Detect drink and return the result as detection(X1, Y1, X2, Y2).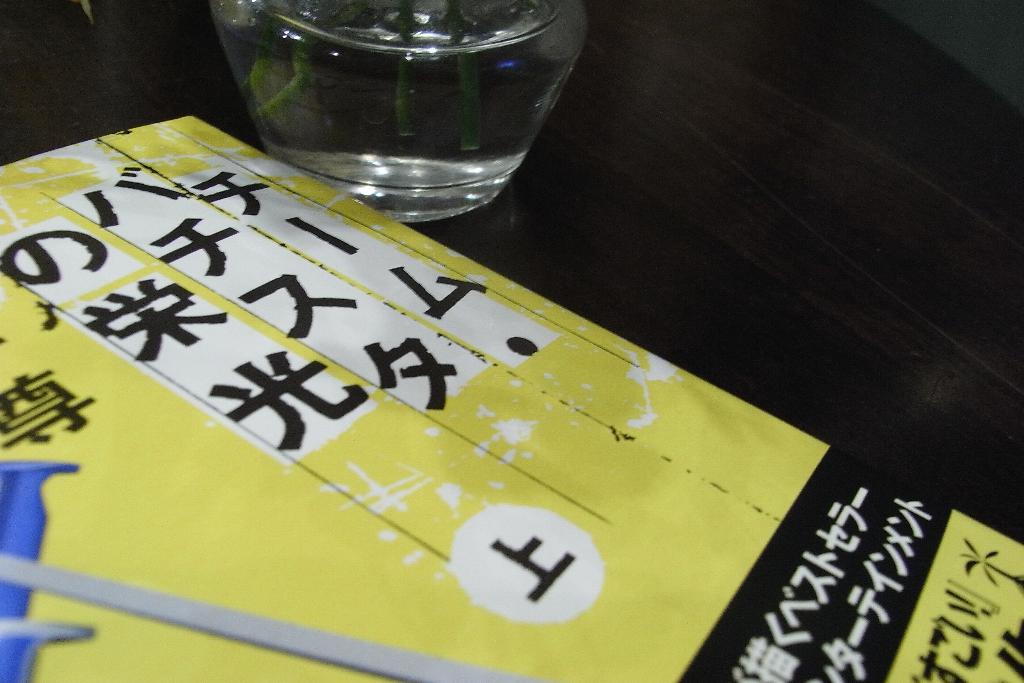
detection(220, 4, 592, 229).
